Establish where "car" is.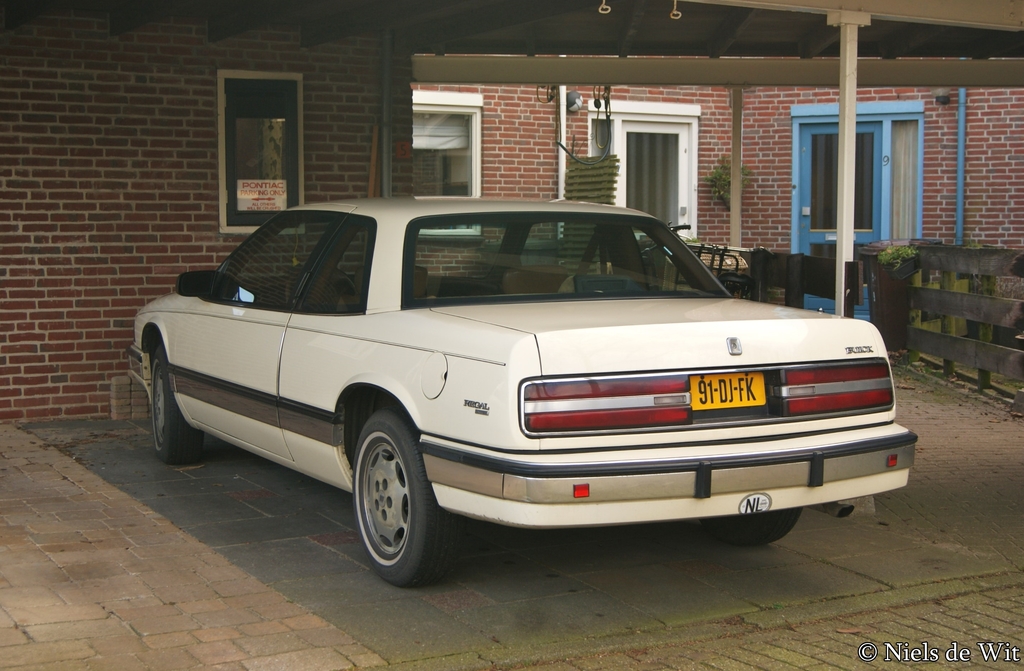
Established at l=123, t=197, r=918, b=593.
